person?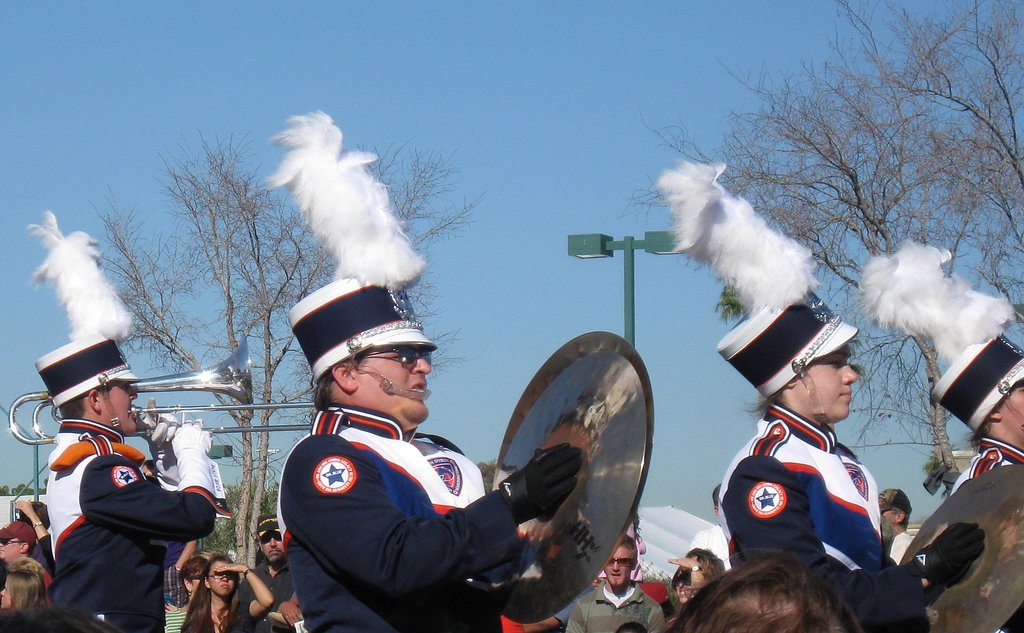
35 334 214 632
